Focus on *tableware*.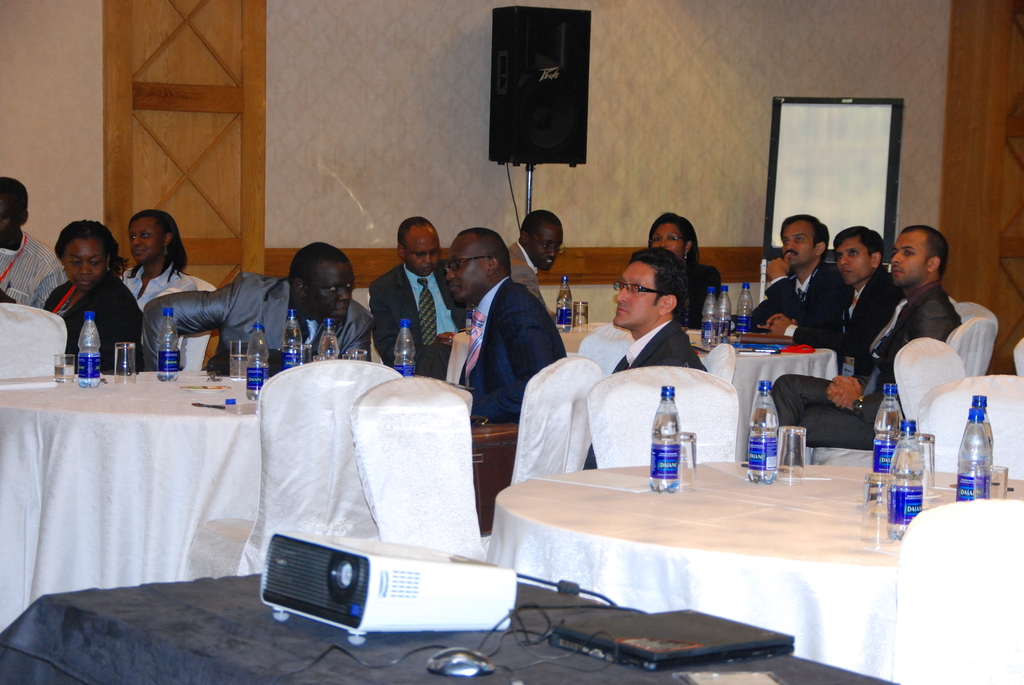
Focused at 858:468:897:543.
